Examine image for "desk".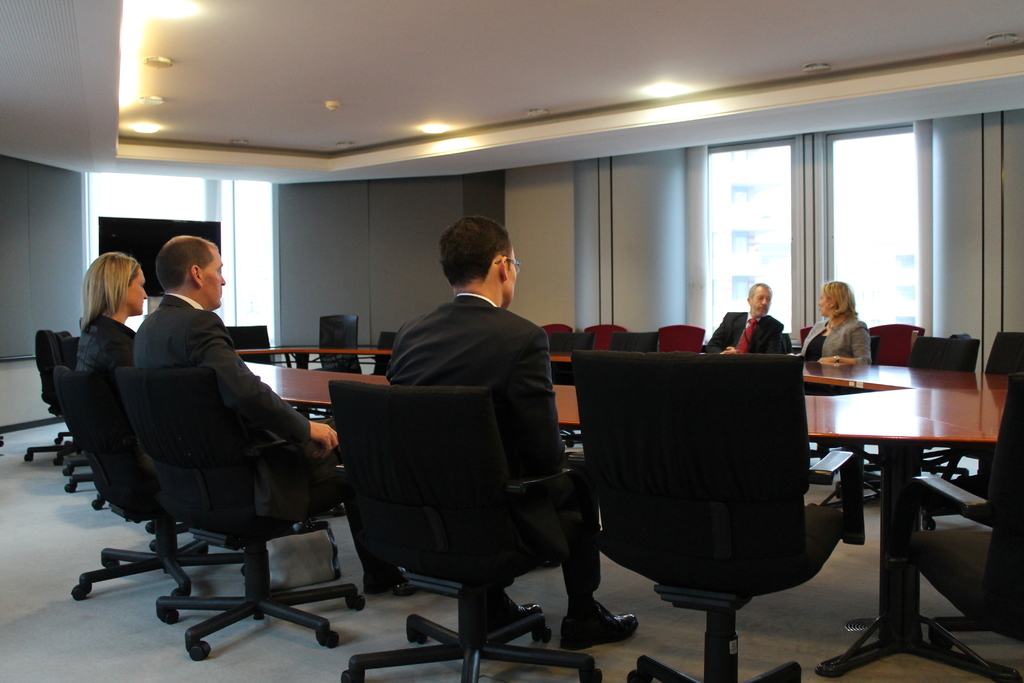
Examination result: x1=235, y1=345, x2=1009, y2=682.
